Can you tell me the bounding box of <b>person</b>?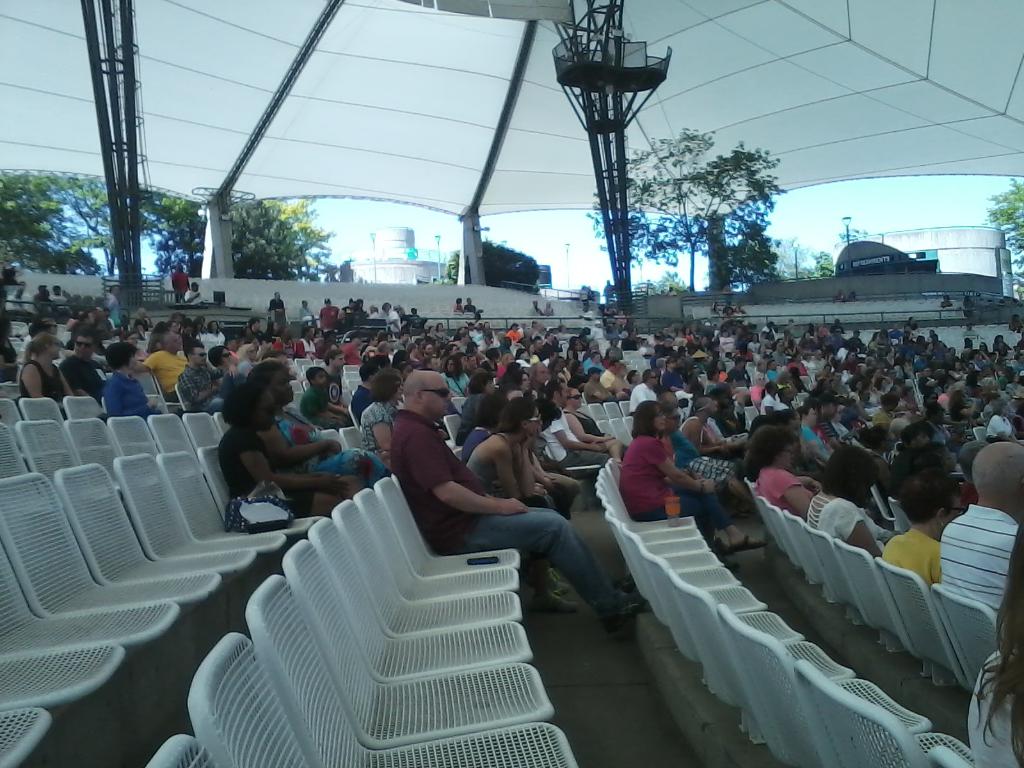
[146,319,189,397].
